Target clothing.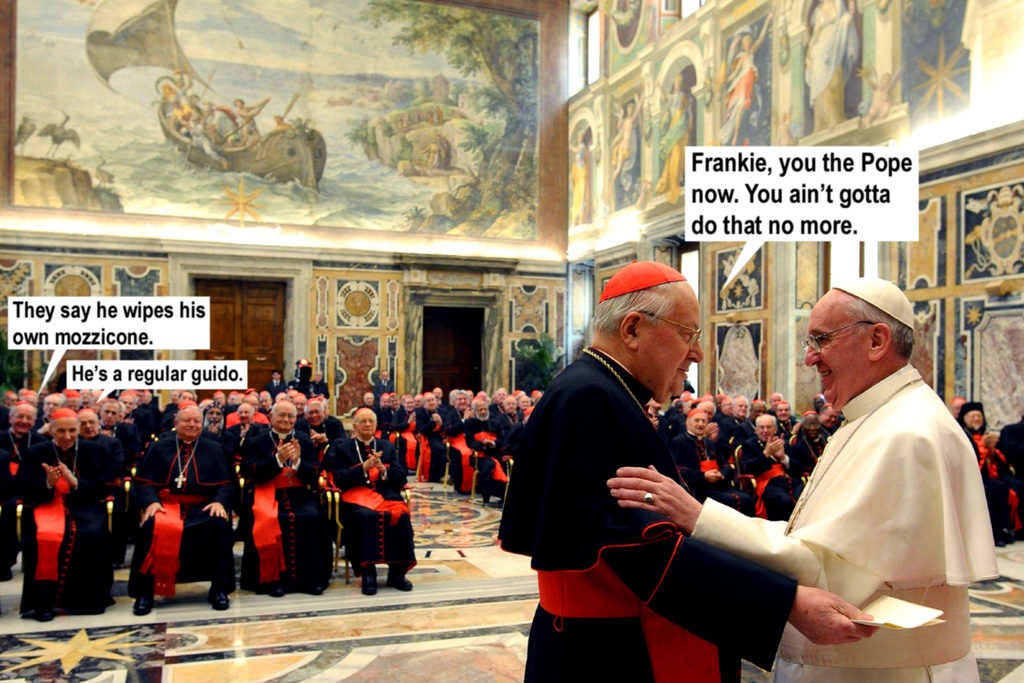
Target region: locate(9, 435, 110, 605).
